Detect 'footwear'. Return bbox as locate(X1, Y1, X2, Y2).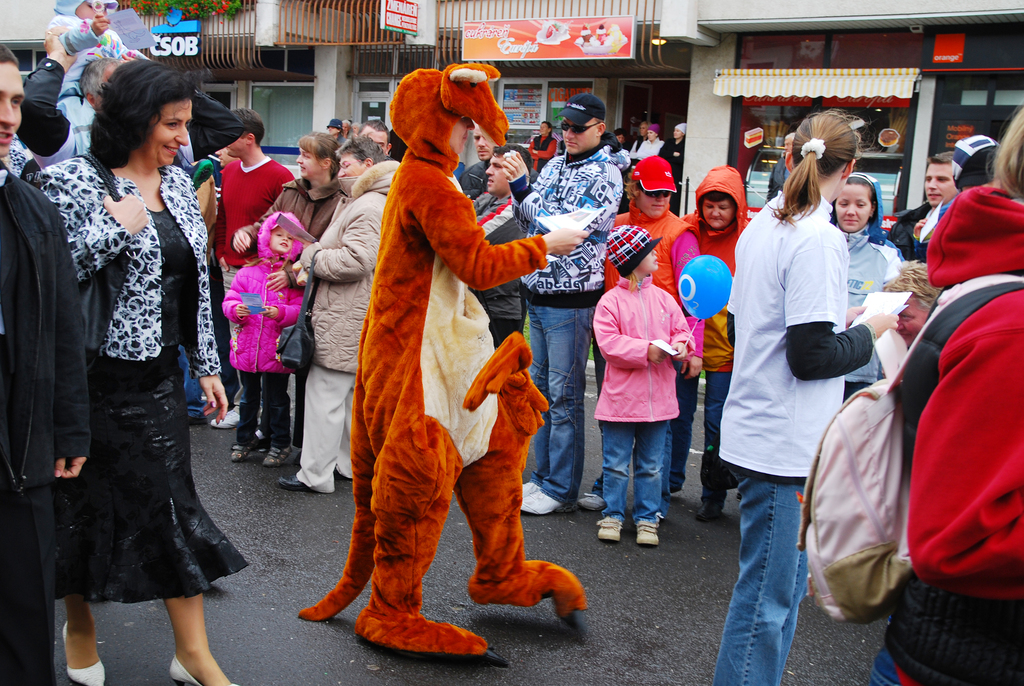
locate(696, 491, 728, 524).
